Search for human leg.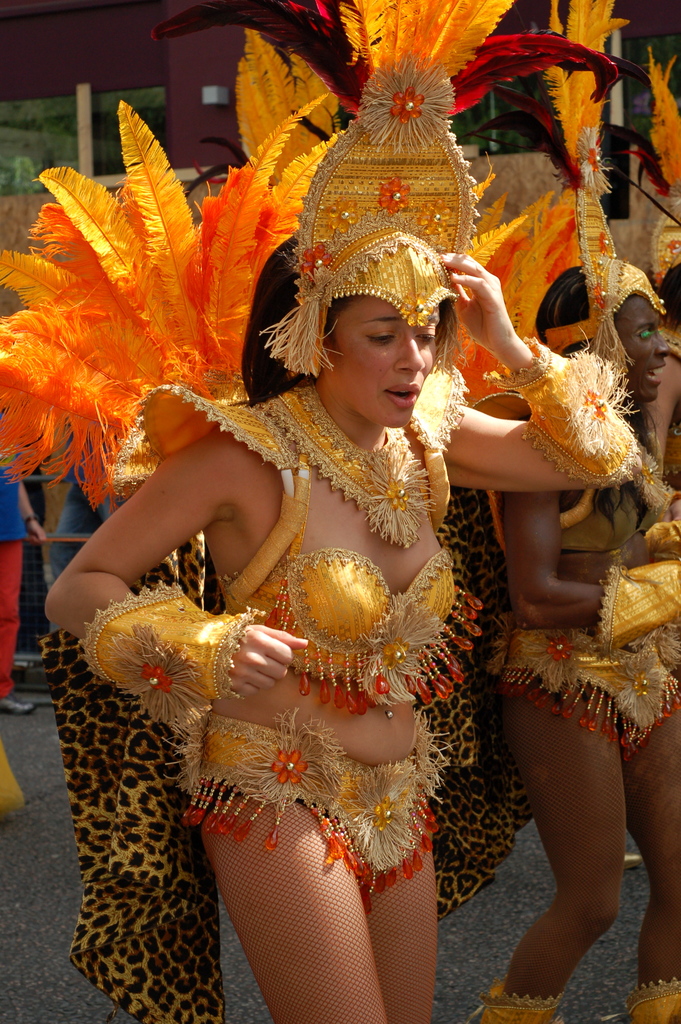
Found at [471,662,627,1023].
